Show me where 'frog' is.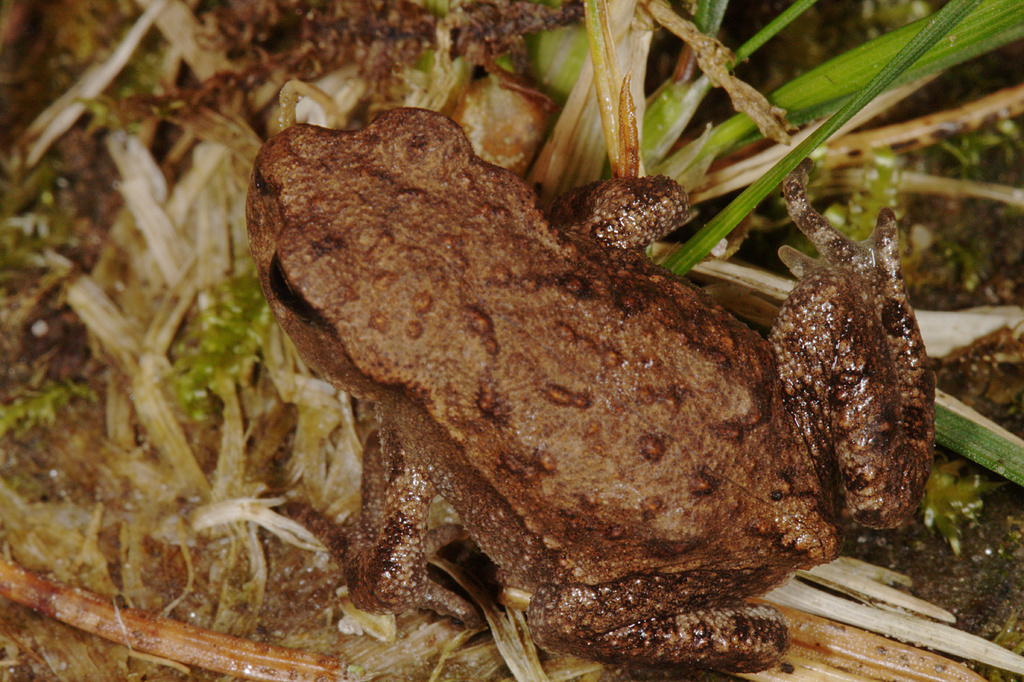
'frog' is at (250,104,939,681).
